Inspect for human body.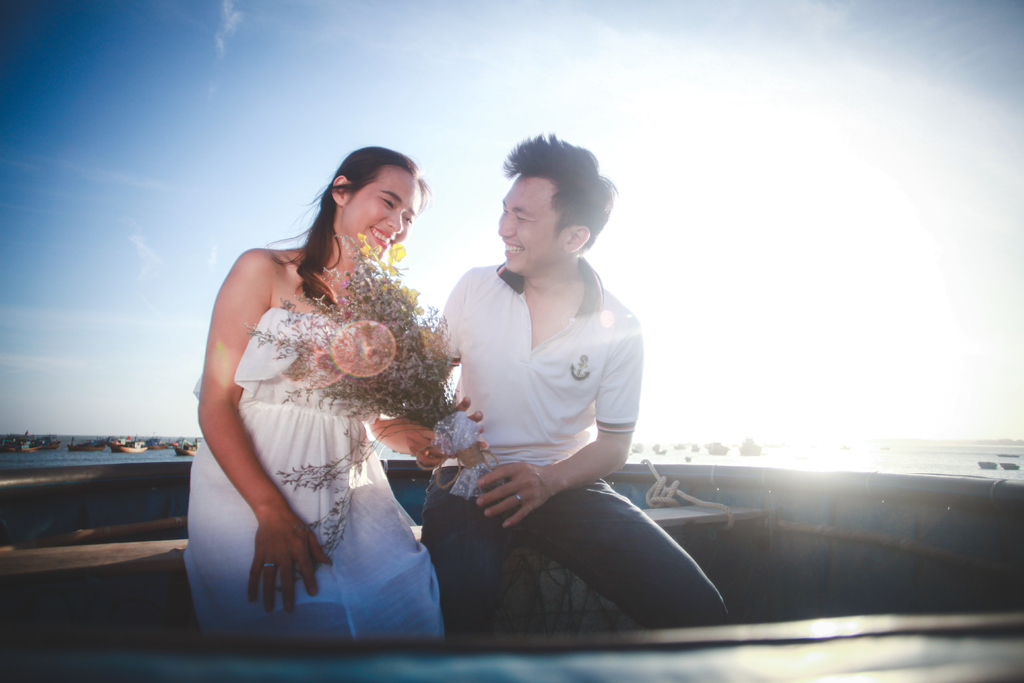
Inspection: <bbox>431, 255, 727, 627</bbox>.
